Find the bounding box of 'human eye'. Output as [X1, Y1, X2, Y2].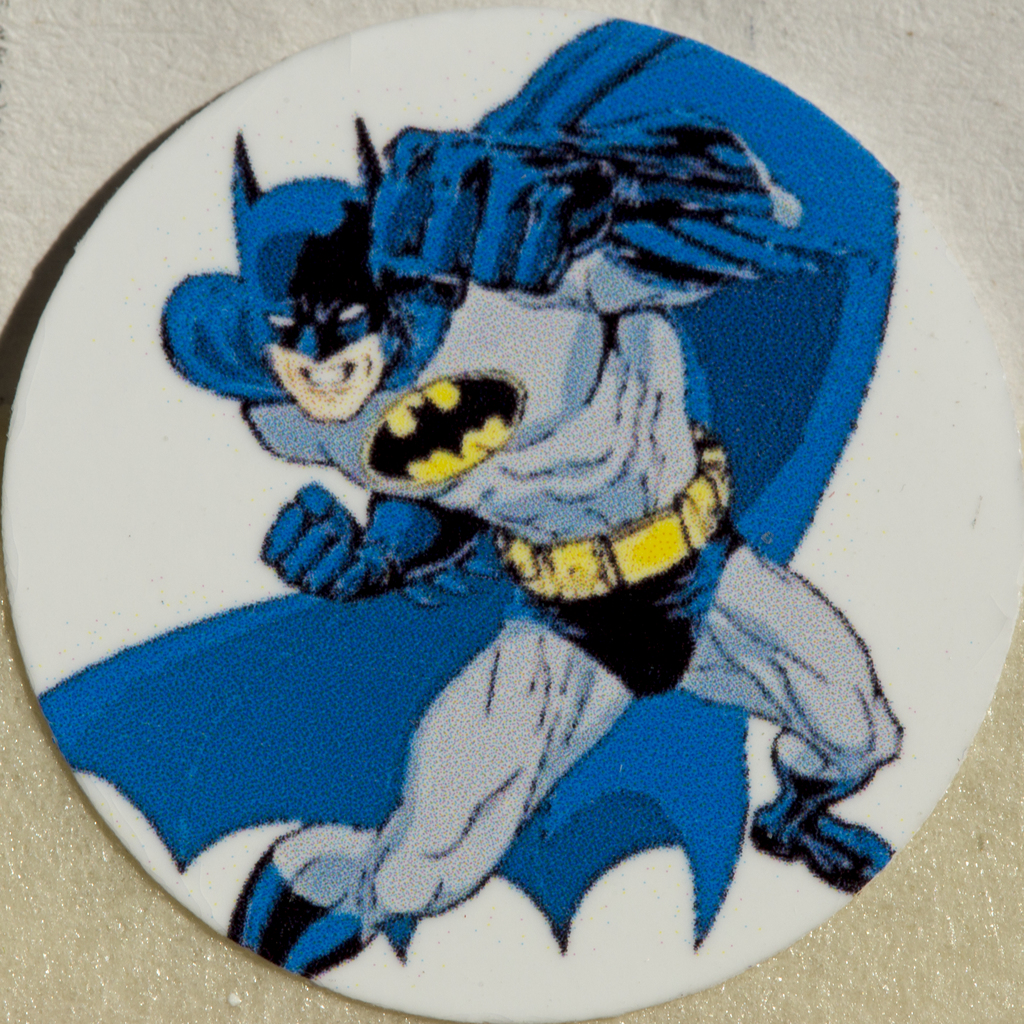
[333, 303, 369, 324].
